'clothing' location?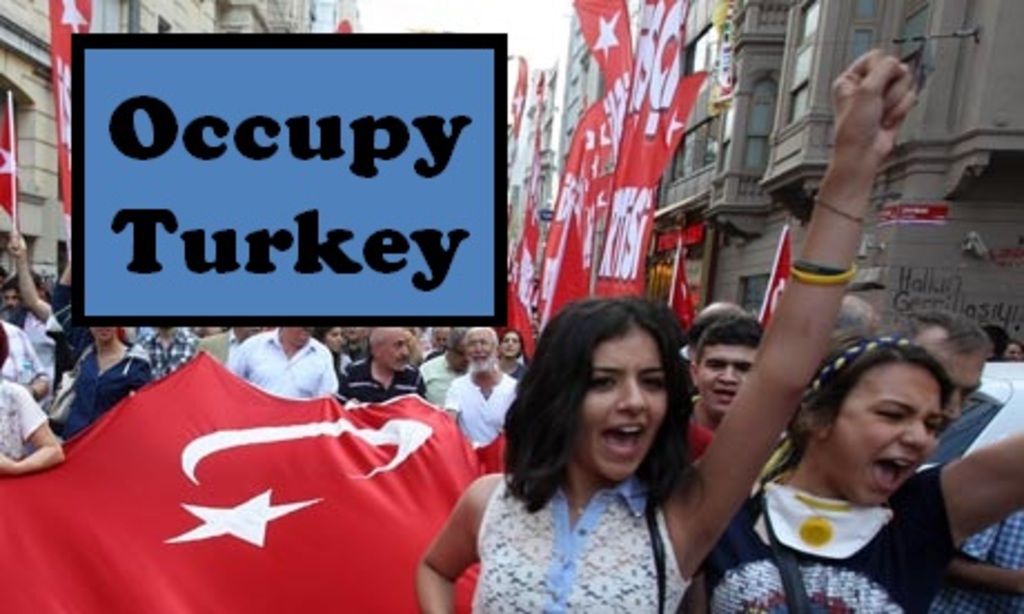
[x1=928, y1=512, x2=1022, y2=612]
